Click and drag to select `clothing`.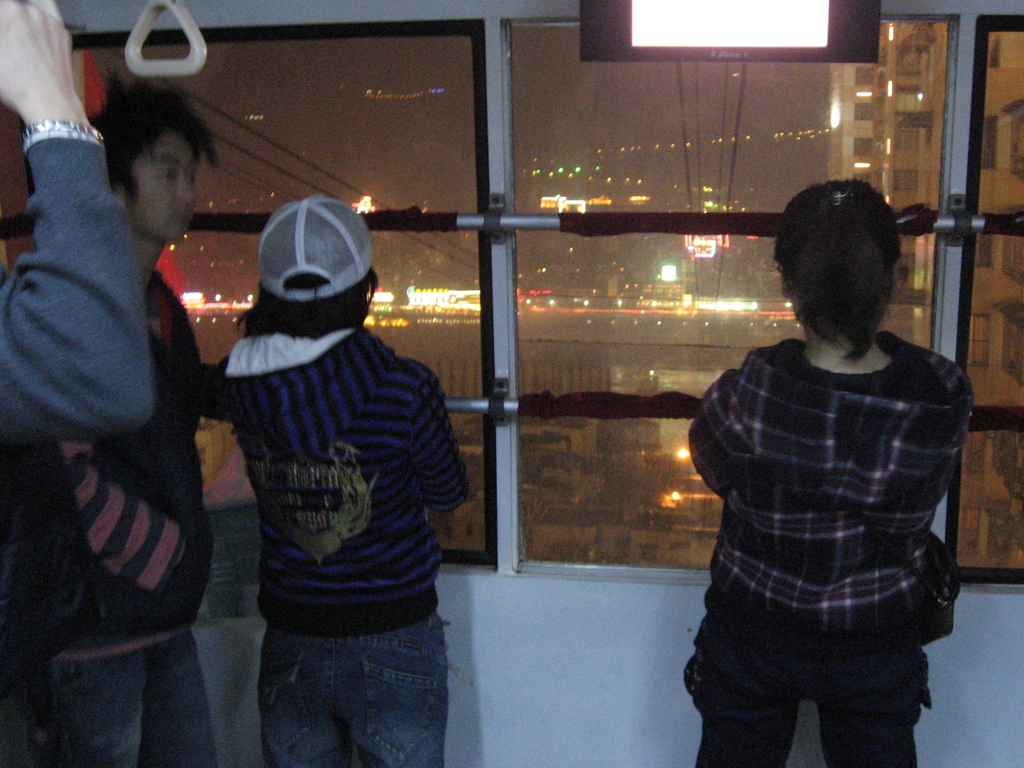
Selection: [x1=219, y1=323, x2=472, y2=767].
